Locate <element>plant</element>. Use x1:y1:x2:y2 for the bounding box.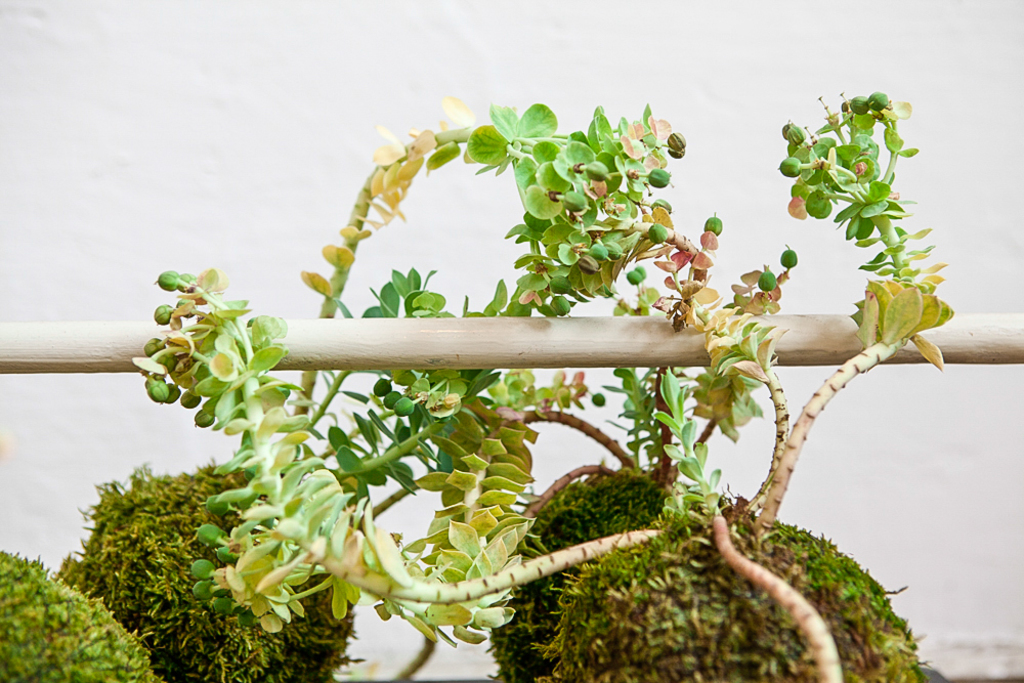
66:453:388:682.
